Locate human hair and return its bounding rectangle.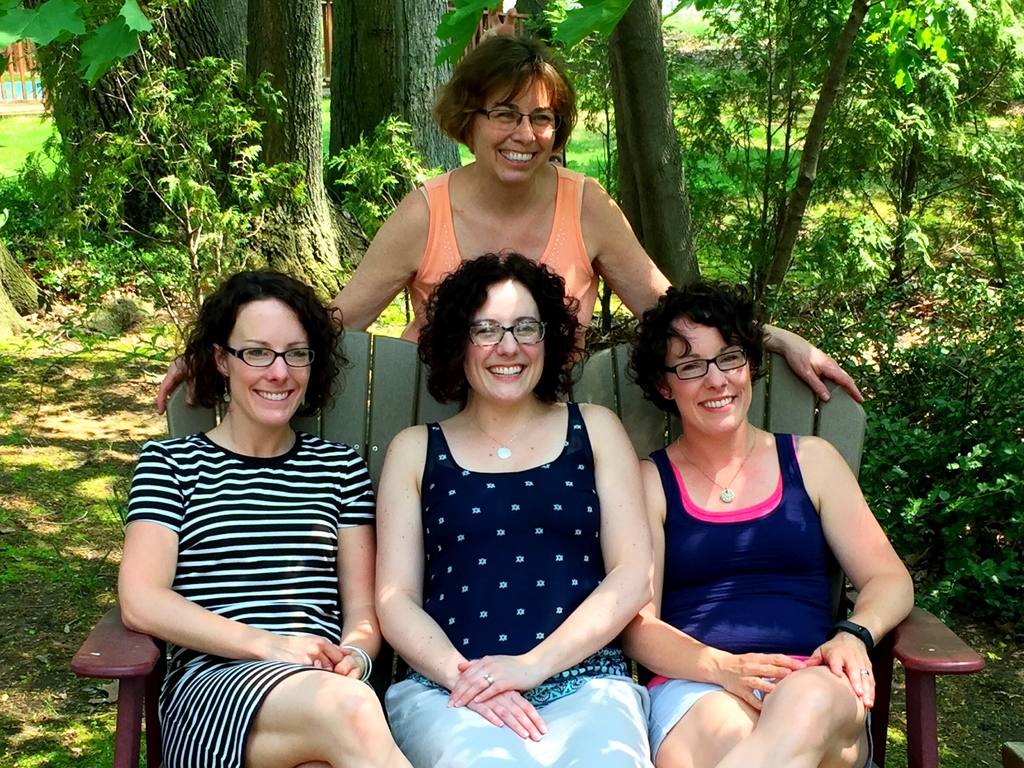
(left=420, top=246, right=568, bottom=412).
